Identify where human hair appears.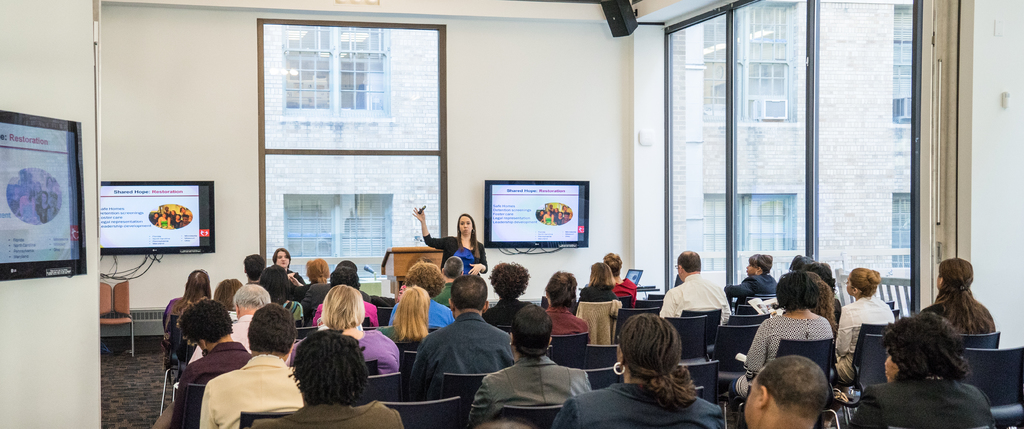
Appears at BBox(212, 277, 236, 302).
